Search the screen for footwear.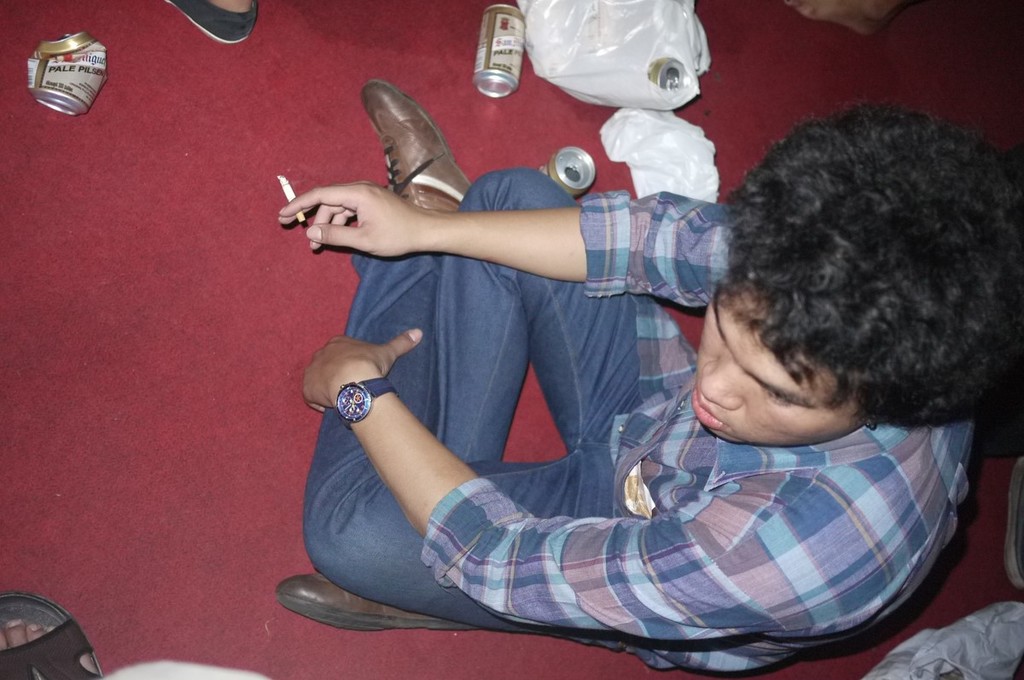
Found at bbox=(166, 0, 259, 44).
